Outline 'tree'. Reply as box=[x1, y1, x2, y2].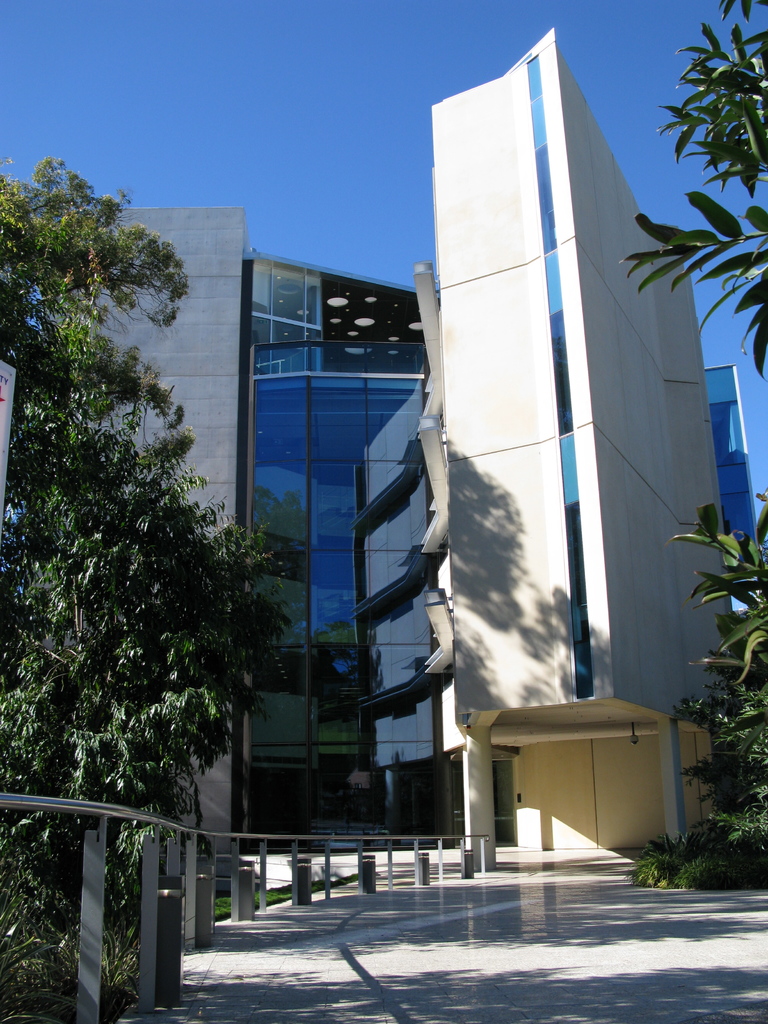
box=[616, 0, 767, 888].
